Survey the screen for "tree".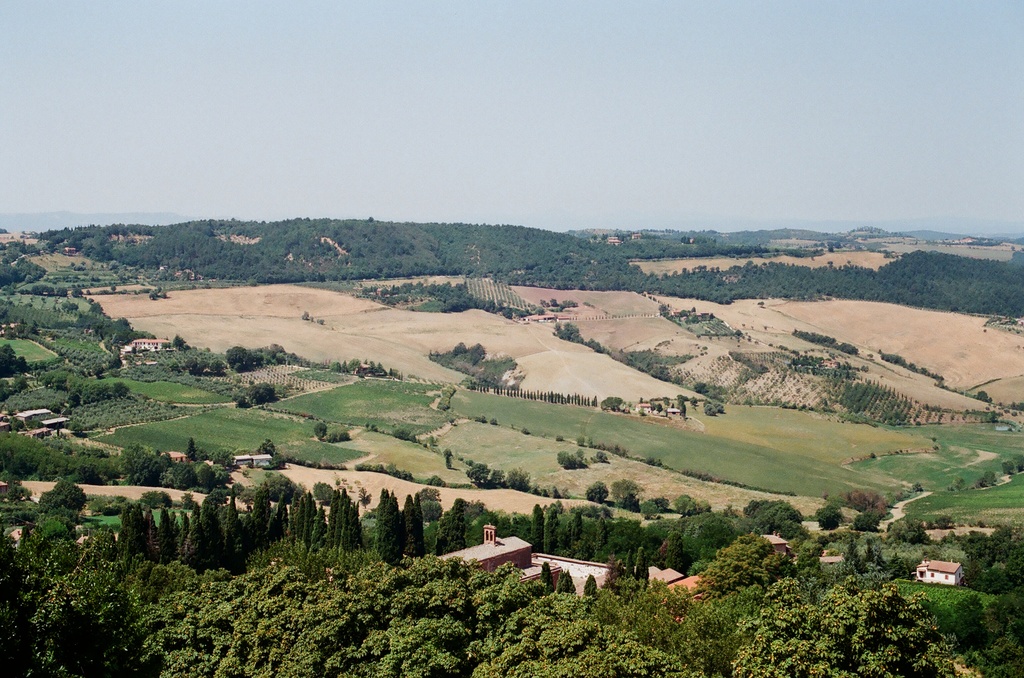
Survey found: 555, 446, 589, 475.
